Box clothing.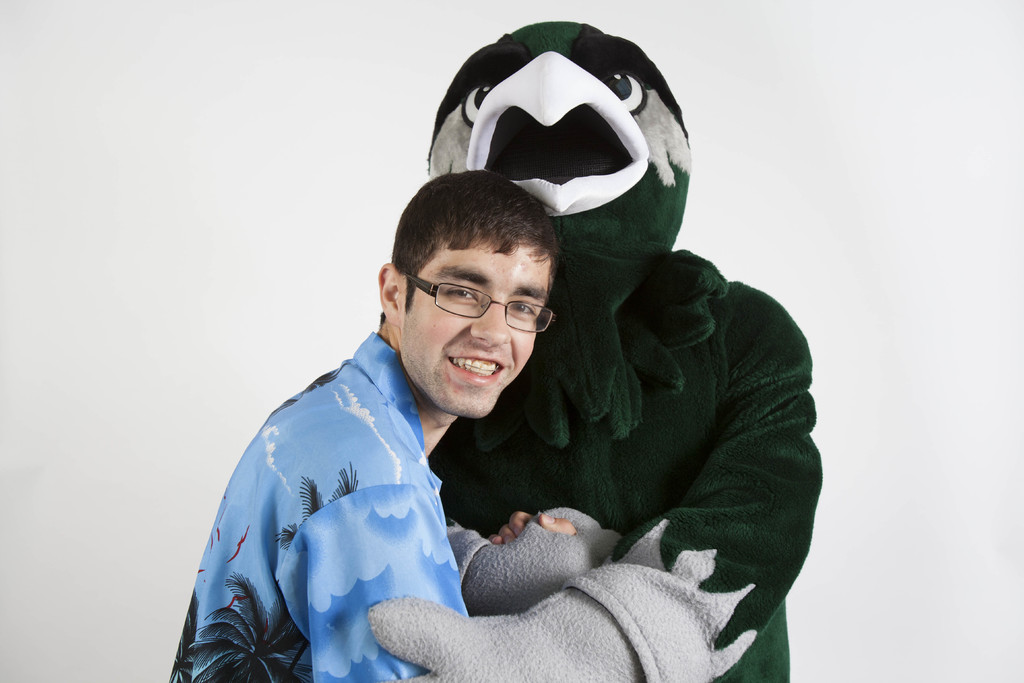
locate(423, 19, 825, 682).
